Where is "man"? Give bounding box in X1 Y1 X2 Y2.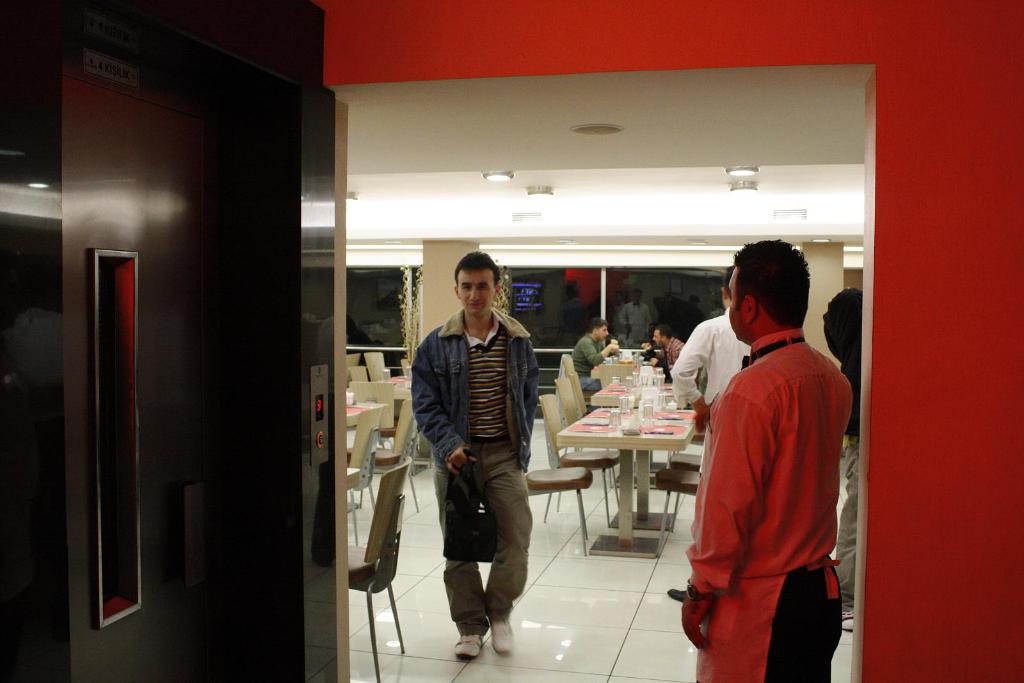
668 263 757 607.
